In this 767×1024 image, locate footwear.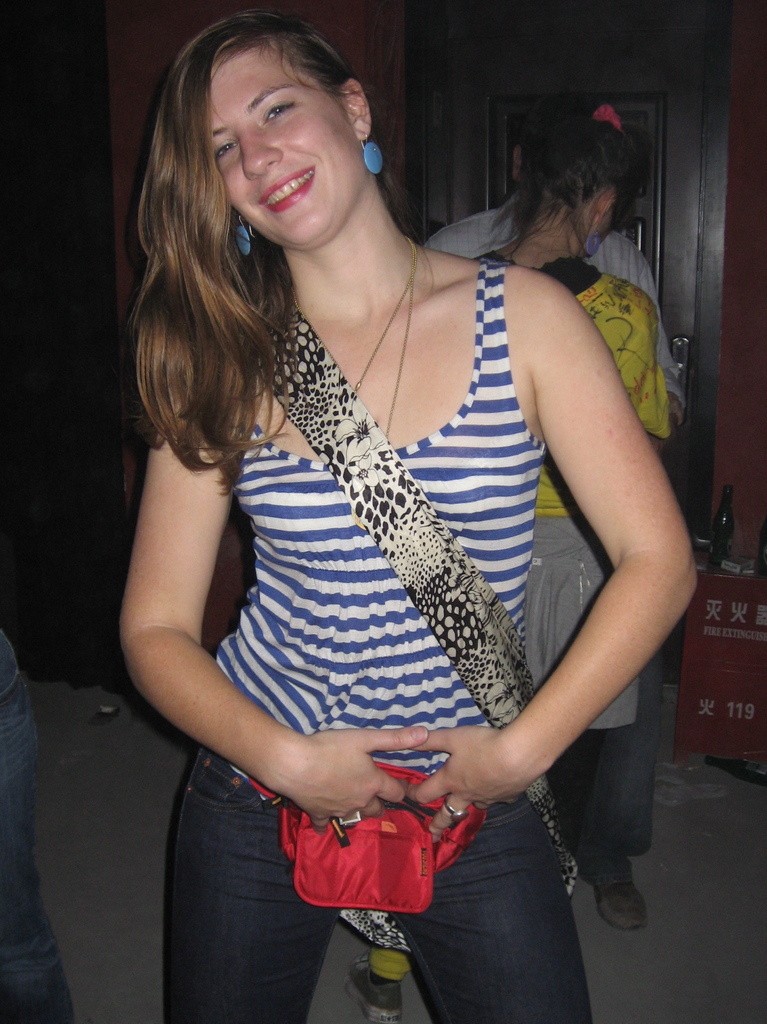
Bounding box: locate(594, 879, 648, 932).
